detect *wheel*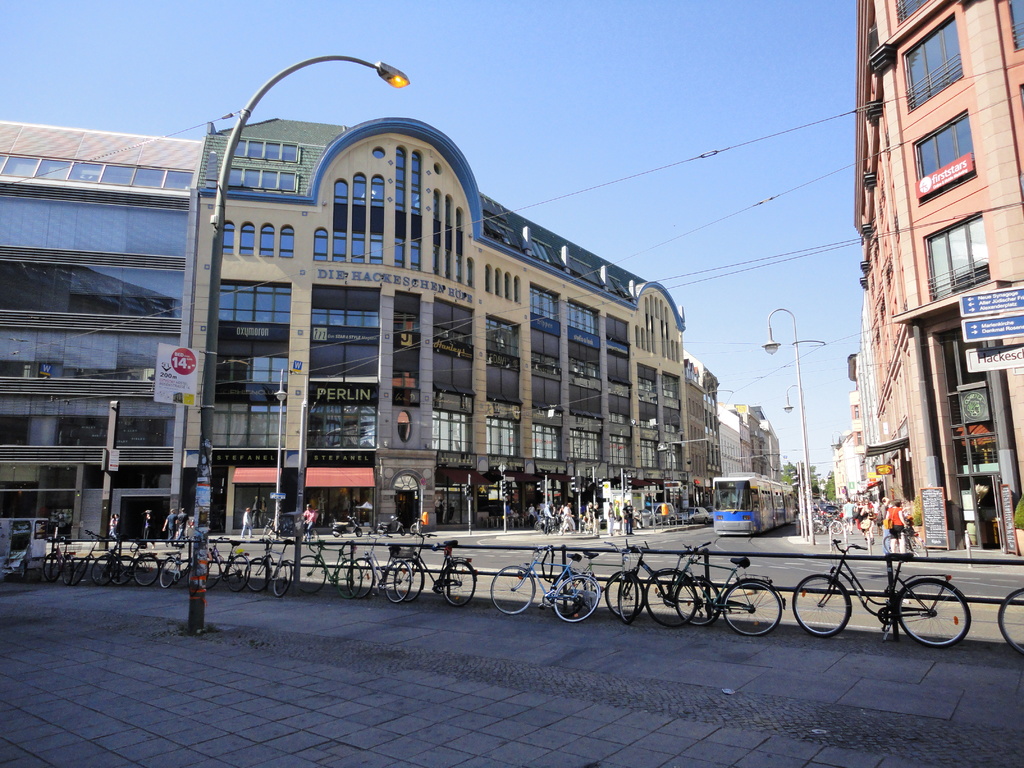
locate(328, 559, 354, 590)
